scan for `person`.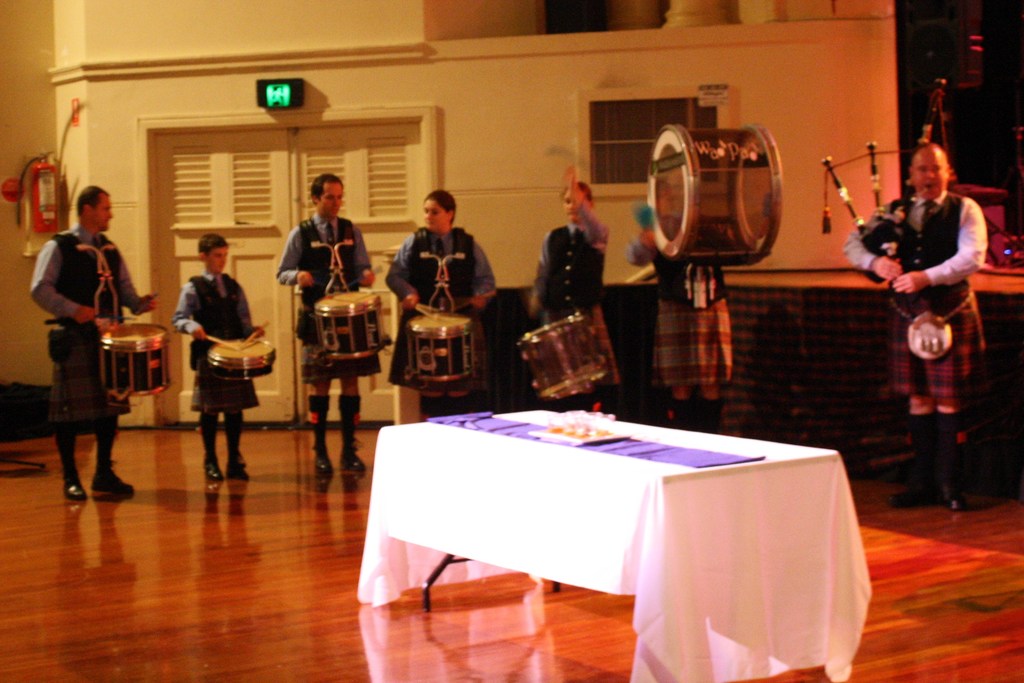
Scan result: bbox=[524, 158, 621, 417].
